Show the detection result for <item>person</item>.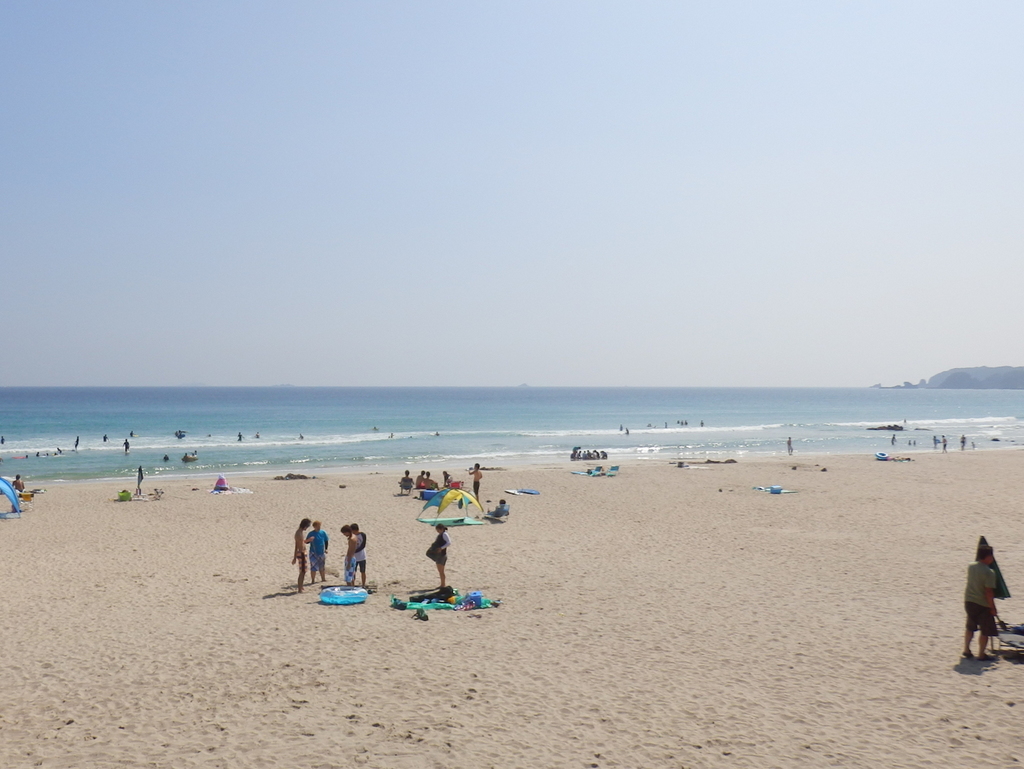
[345,526,357,580].
